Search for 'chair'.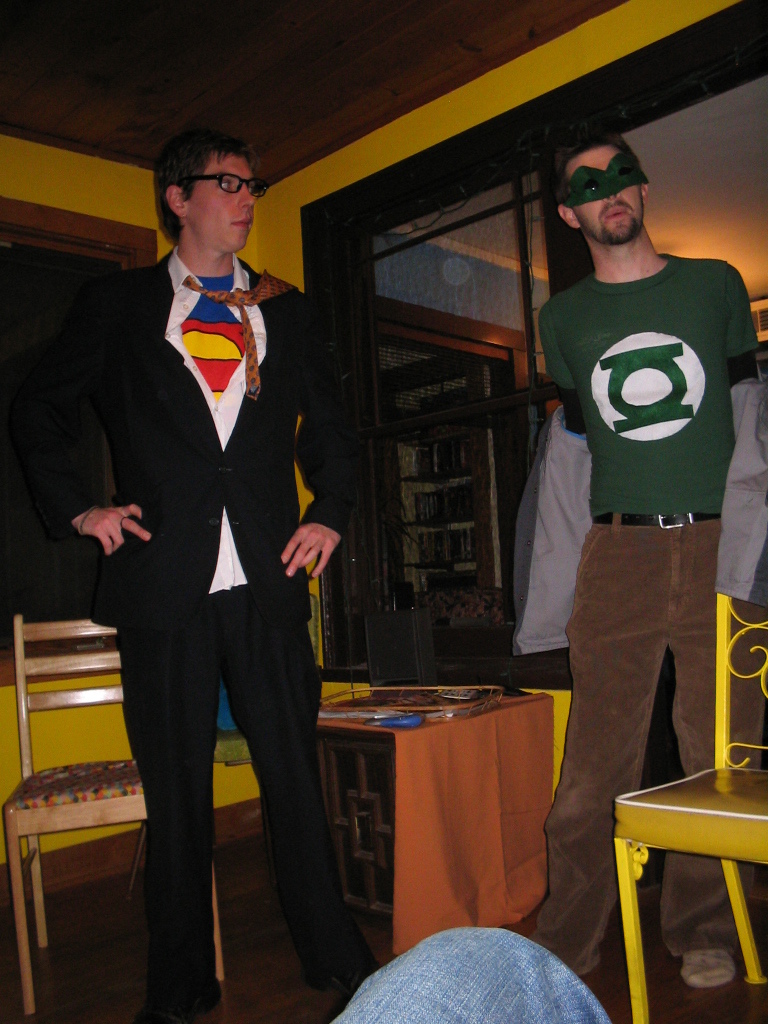
Found at pyautogui.locateOnScreen(610, 588, 767, 1023).
